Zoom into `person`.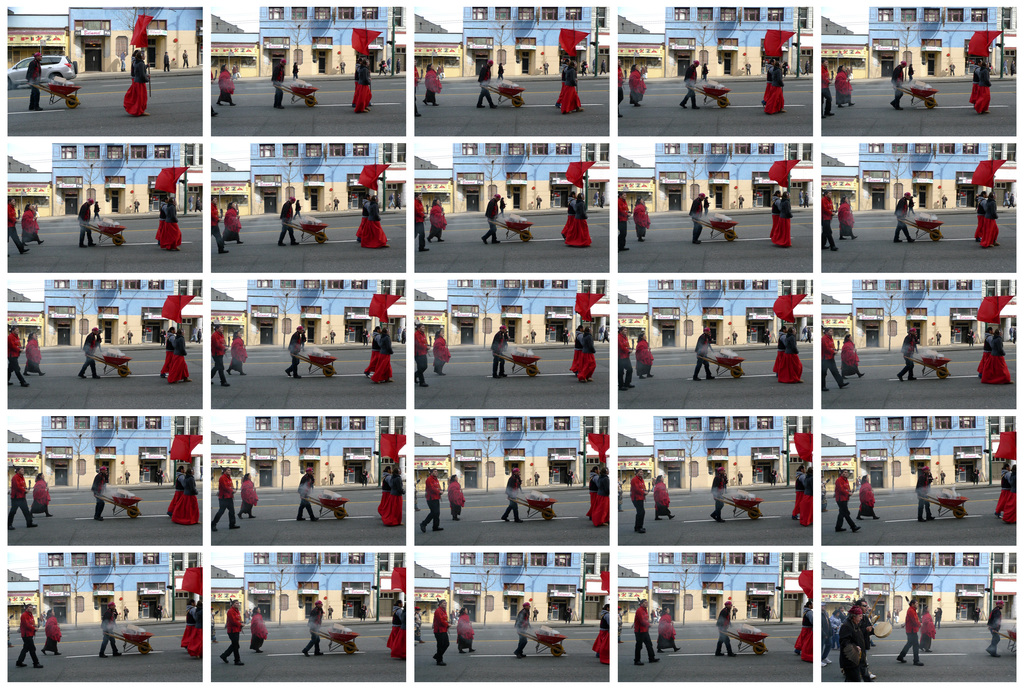
Zoom target: rect(616, 58, 627, 117).
